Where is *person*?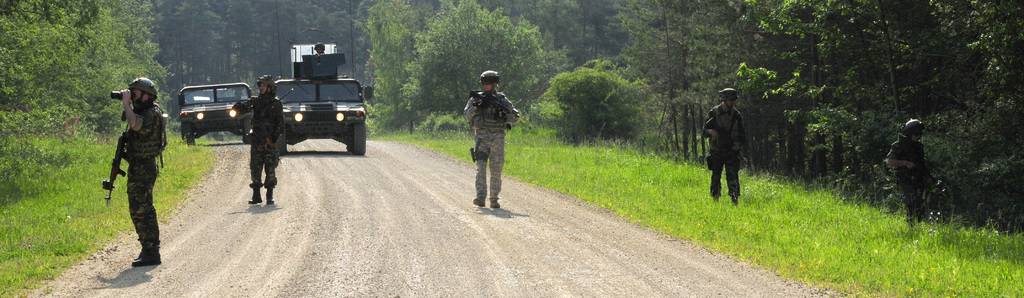
<box>461,65,515,207</box>.
